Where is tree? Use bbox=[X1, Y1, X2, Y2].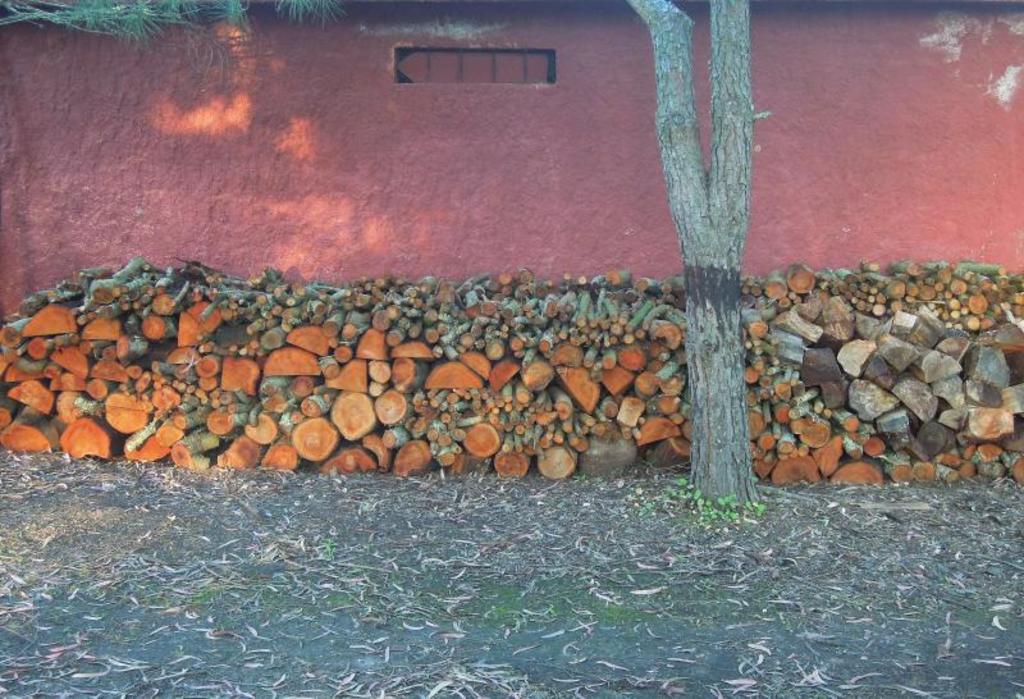
bbox=[611, 0, 810, 490].
